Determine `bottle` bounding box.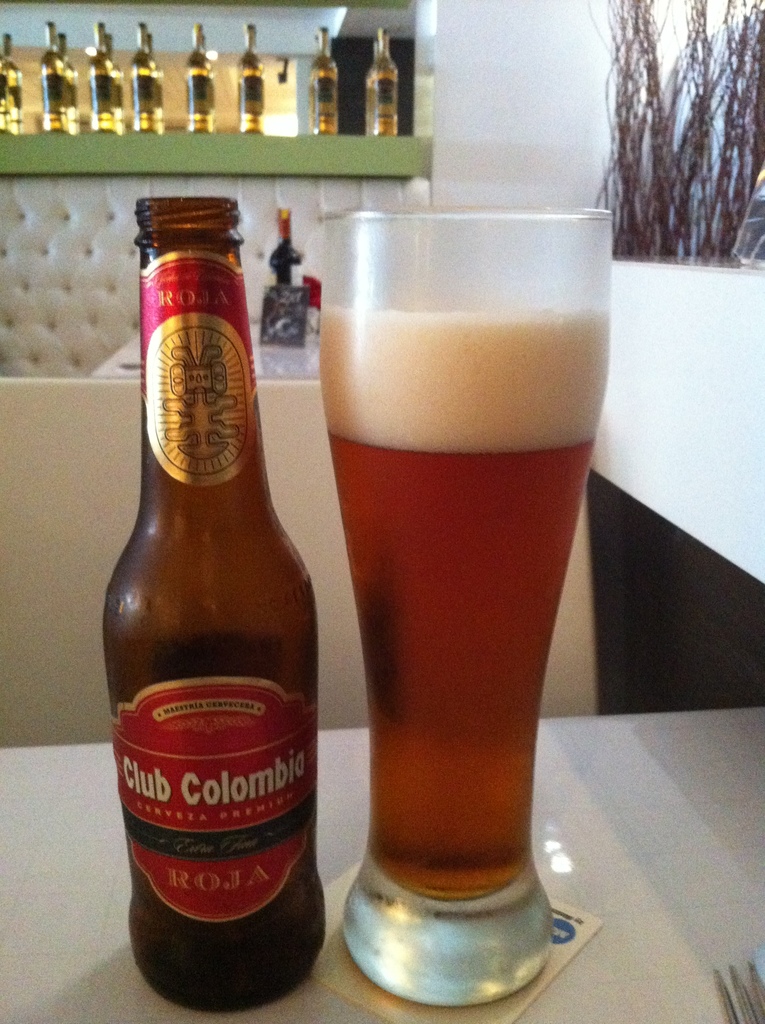
Determined: bbox(54, 25, 79, 135).
